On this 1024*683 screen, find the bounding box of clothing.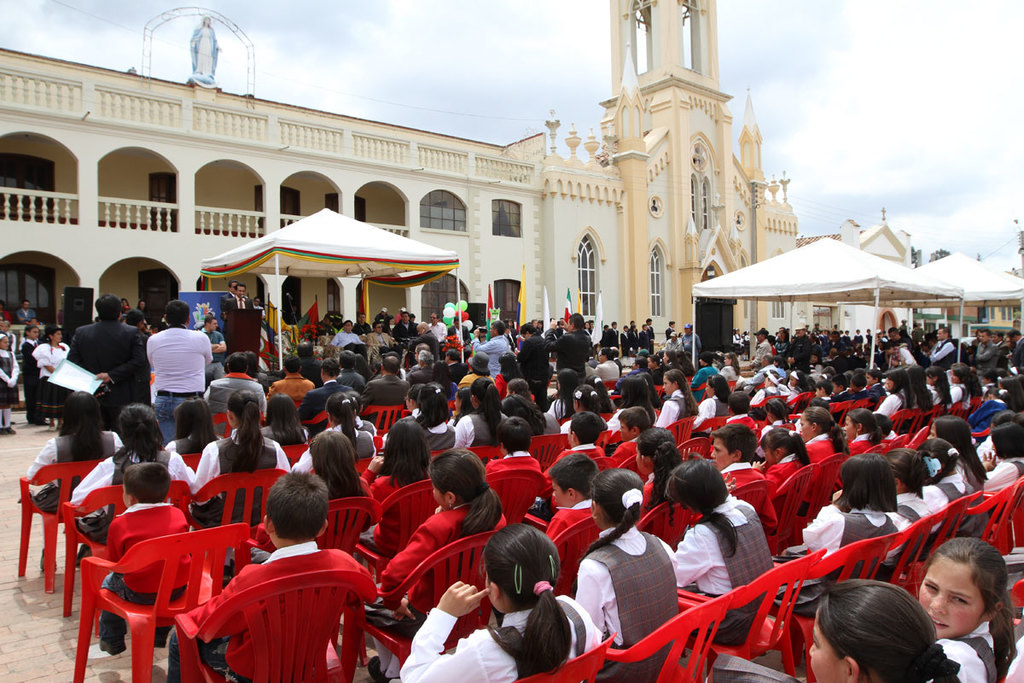
Bounding box: bbox=(369, 366, 401, 409).
